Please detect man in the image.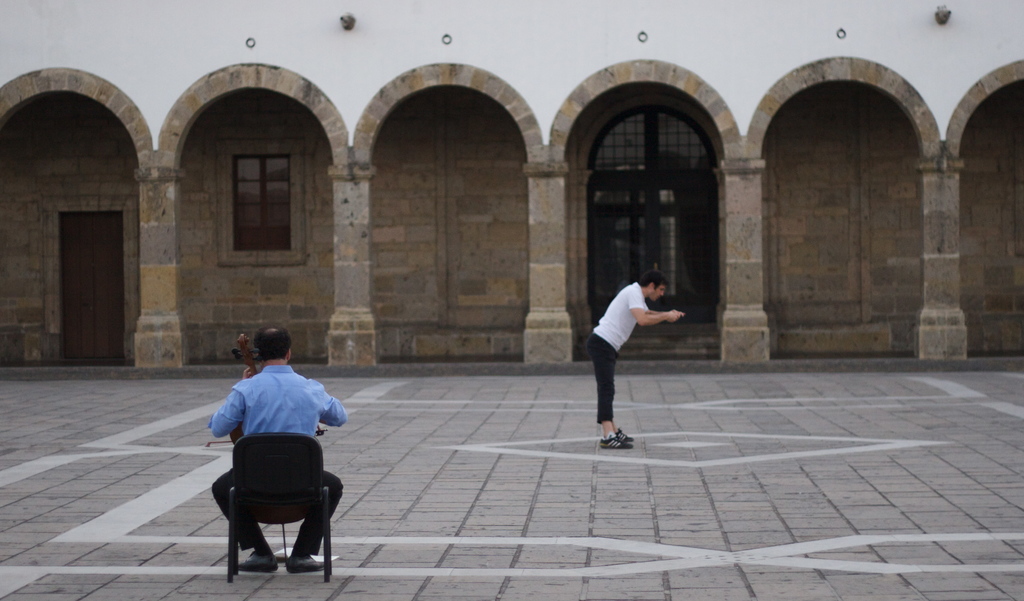
left=579, top=265, right=683, bottom=451.
